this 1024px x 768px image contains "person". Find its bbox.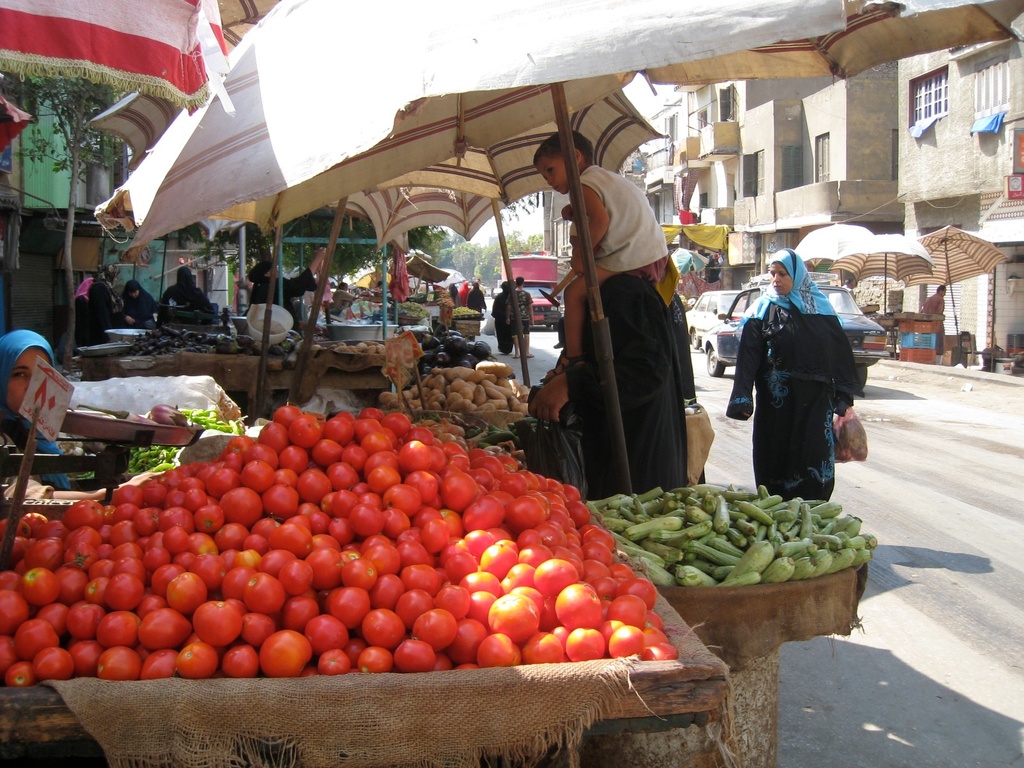
locate(725, 250, 854, 498).
